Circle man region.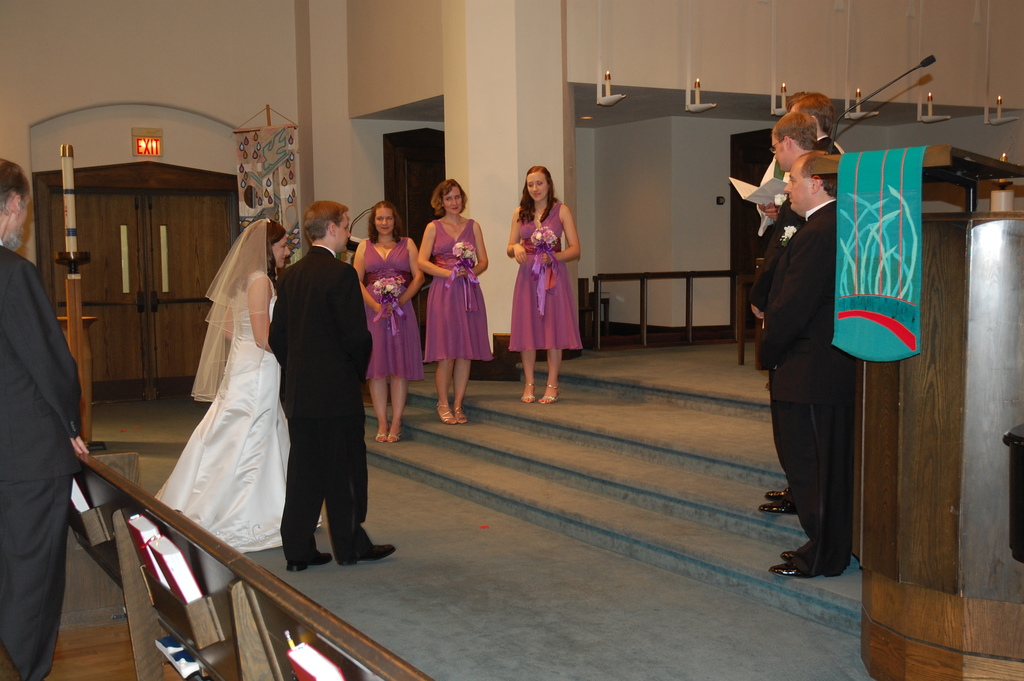
Region: <box>762,156,863,587</box>.
